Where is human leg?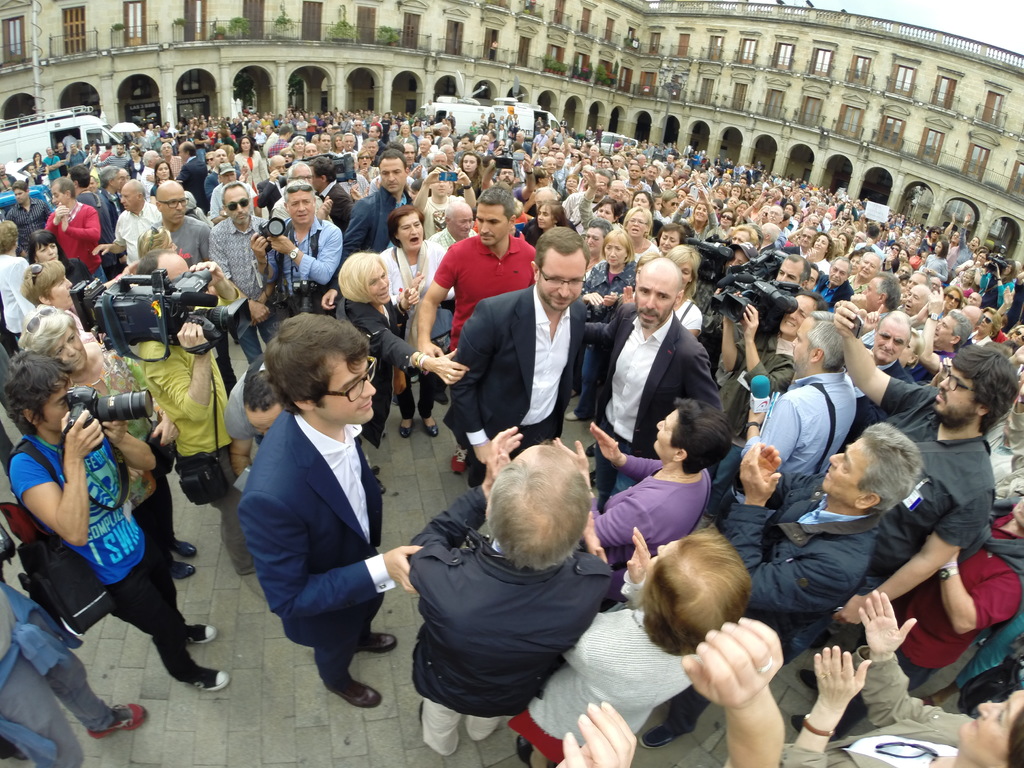
<bbox>567, 330, 604, 419</bbox>.
